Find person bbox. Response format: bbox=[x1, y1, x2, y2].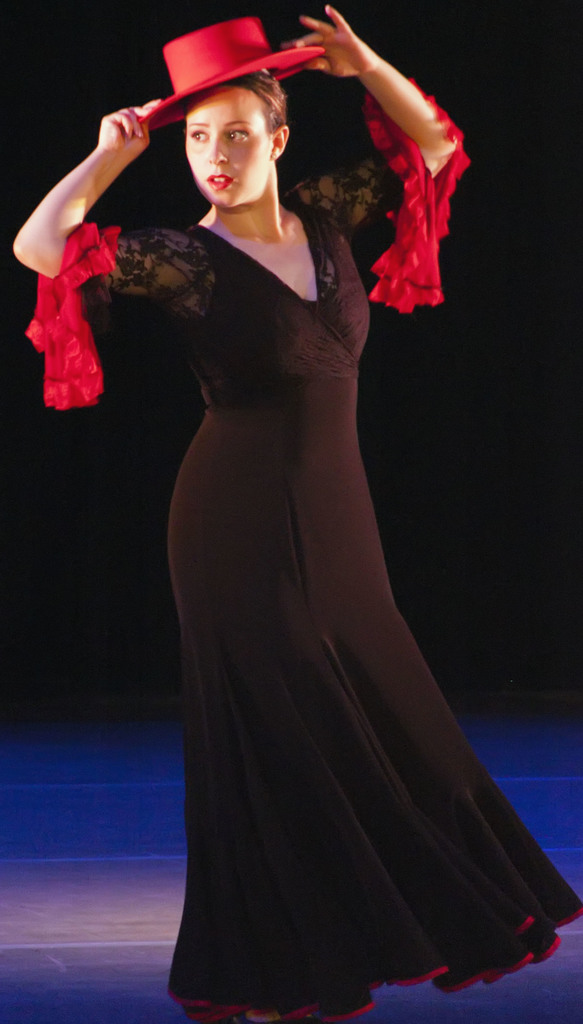
bbox=[13, 4, 582, 1023].
